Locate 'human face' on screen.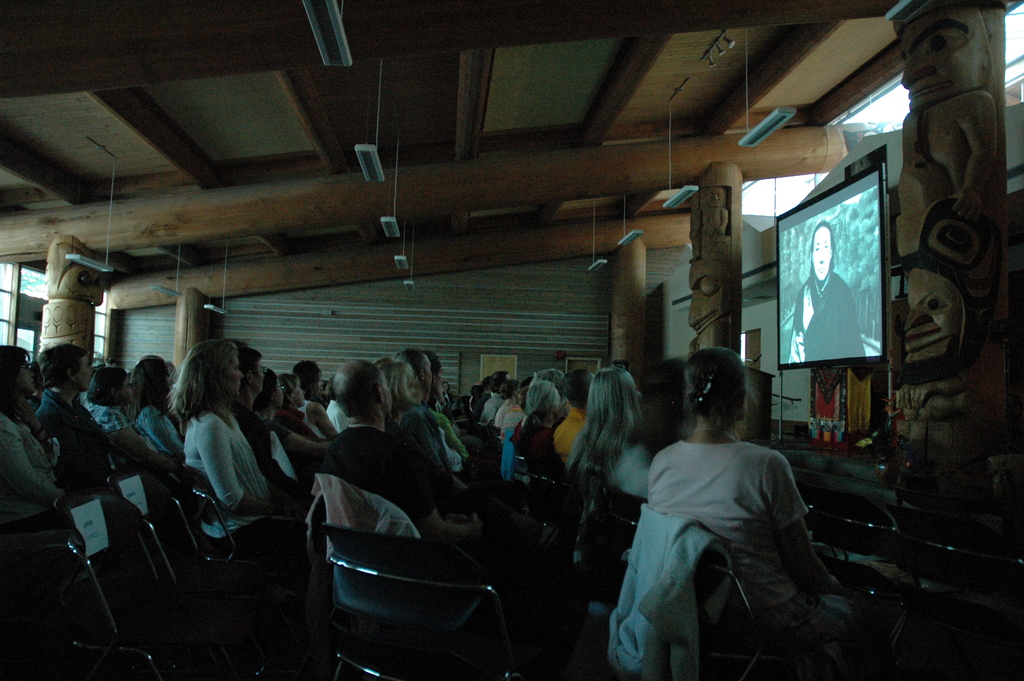
On screen at x1=904, y1=270, x2=963, y2=361.
